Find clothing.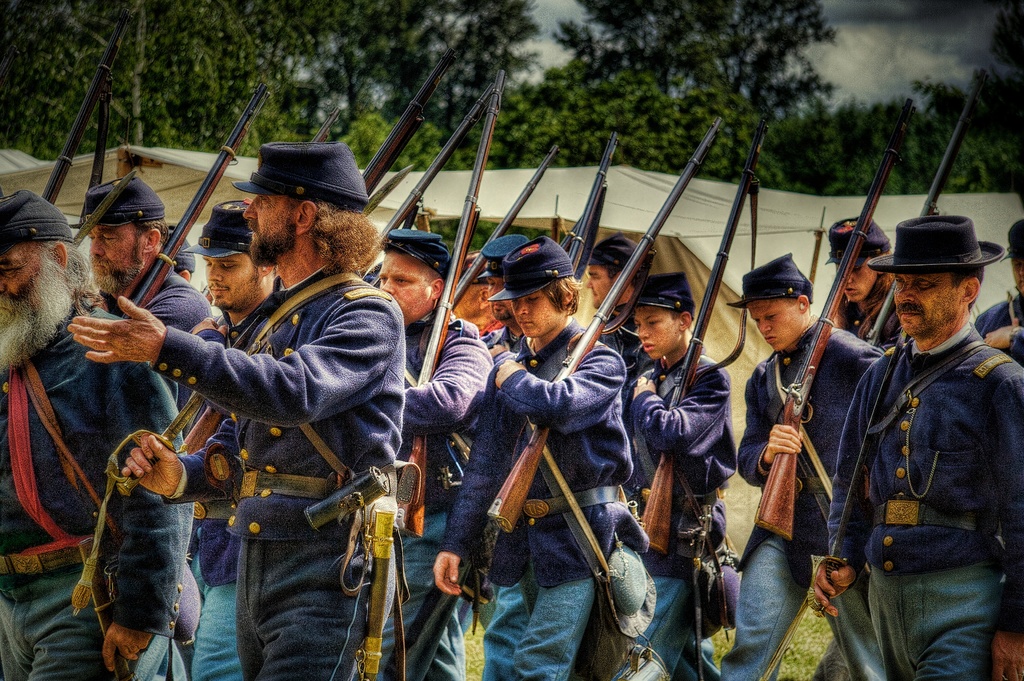
246:541:368:680.
